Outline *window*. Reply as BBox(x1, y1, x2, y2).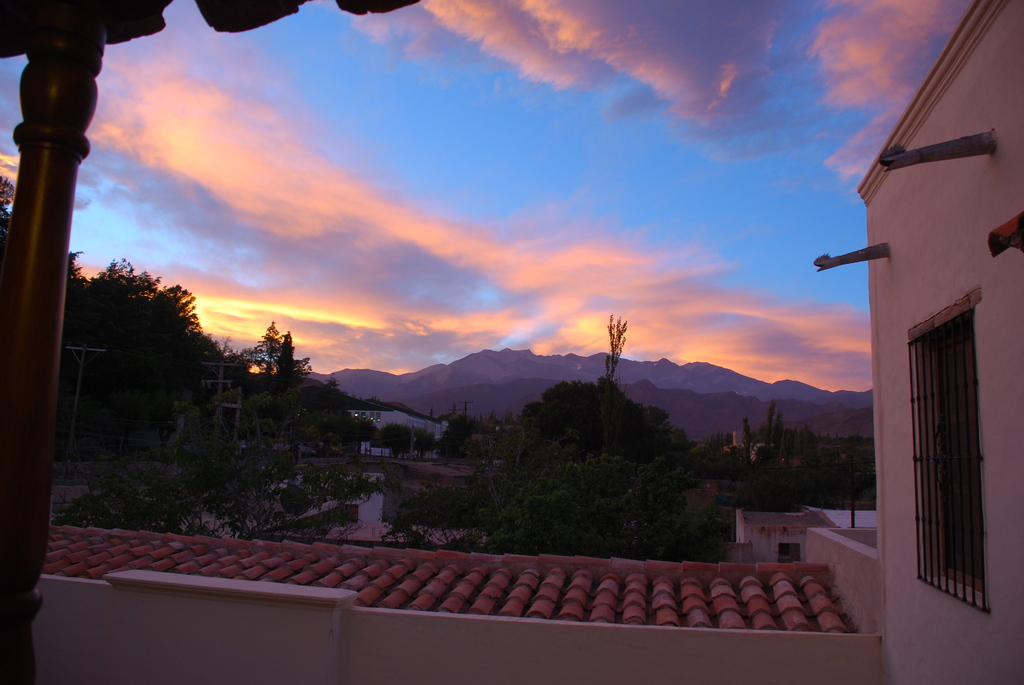
BBox(905, 301, 979, 629).
